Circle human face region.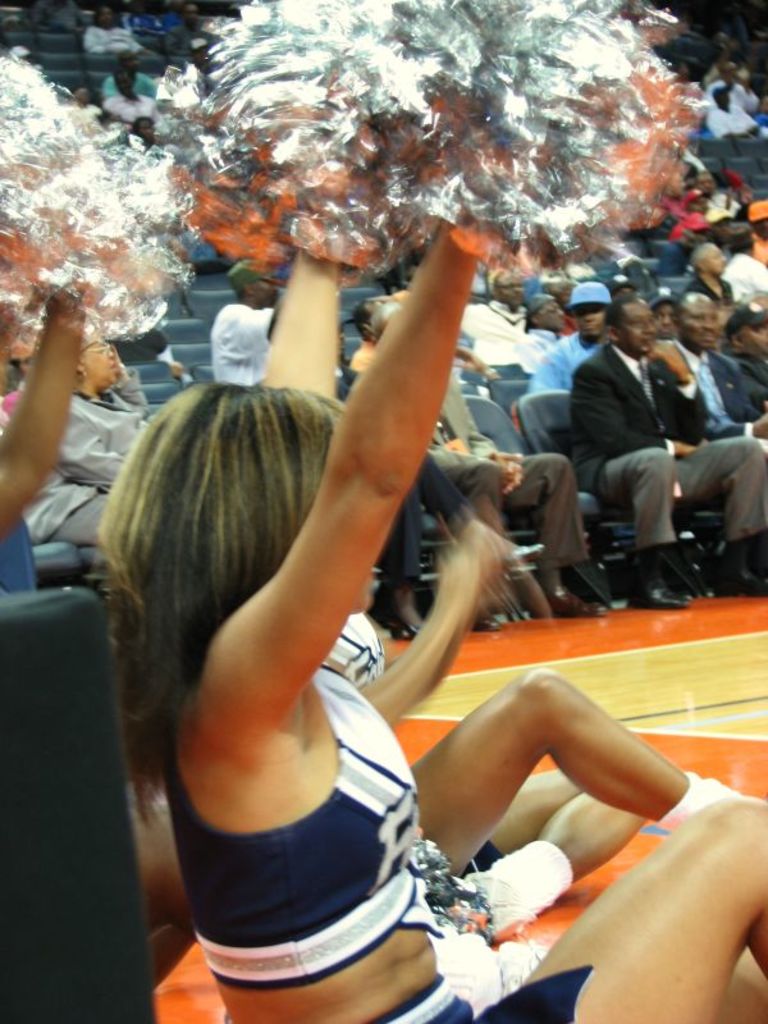
Region: bbox(502, 265, 518, 310).
